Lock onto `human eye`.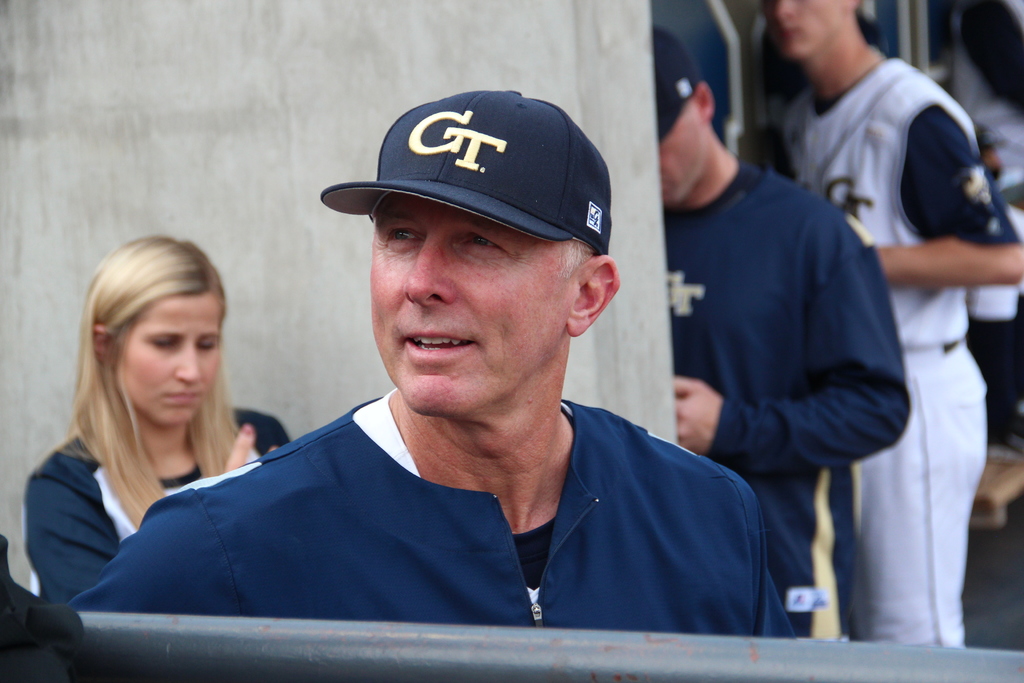
Locked: pyautogui.locateOnScreen(150, 338, 179, 353).
